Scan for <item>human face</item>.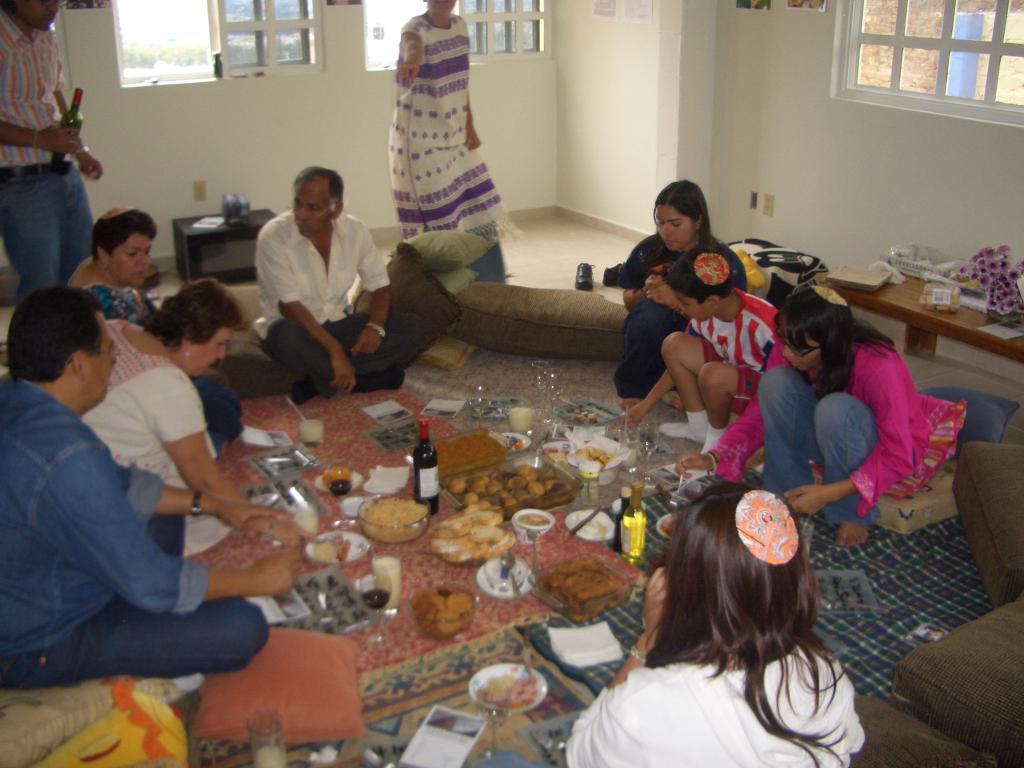
Scan result: <region>109, 233, 150, 281</region>.
